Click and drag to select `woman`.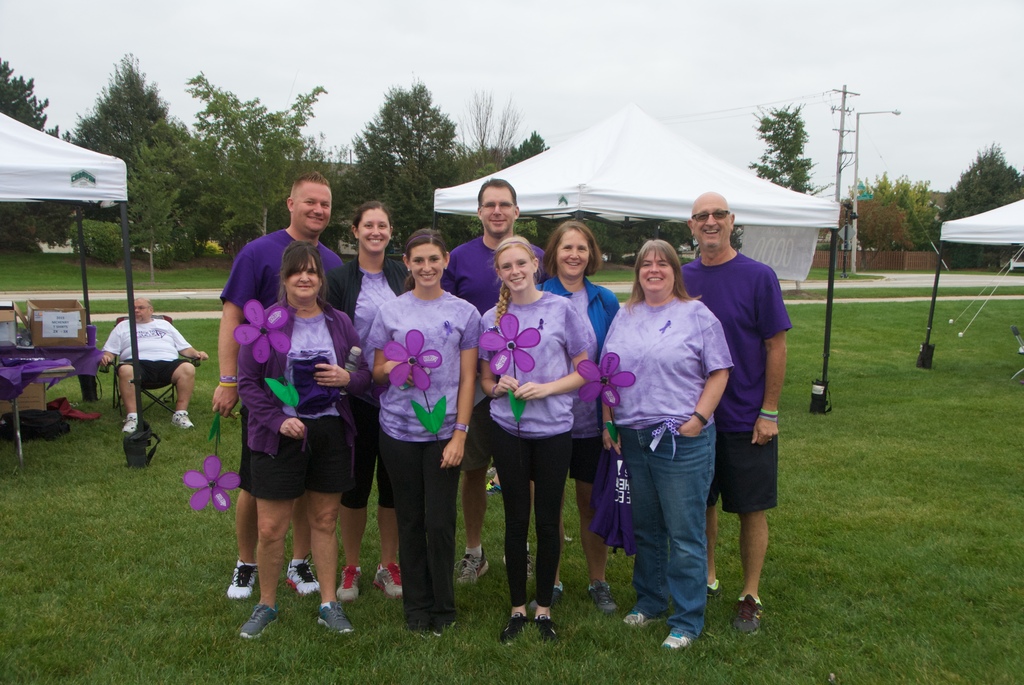
Selection: select_region(480, 235, 593, 647).
